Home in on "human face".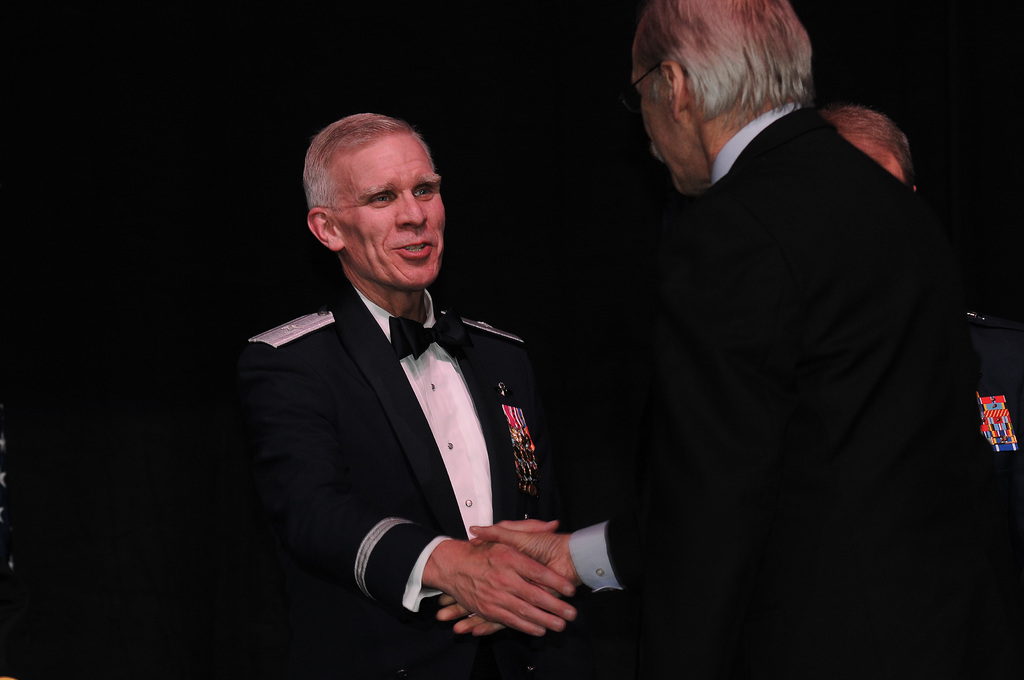
Homed in at x1=635 y1=47 x2=682 y2=193.
